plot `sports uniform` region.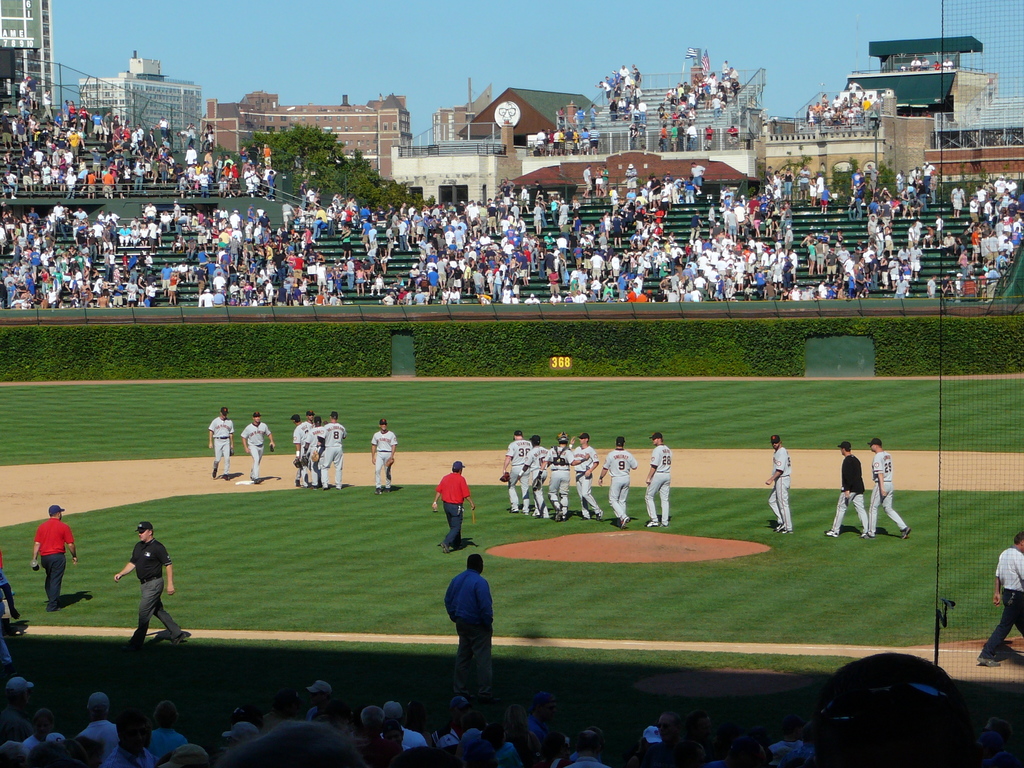
Plotted at 209 414 234 472.
